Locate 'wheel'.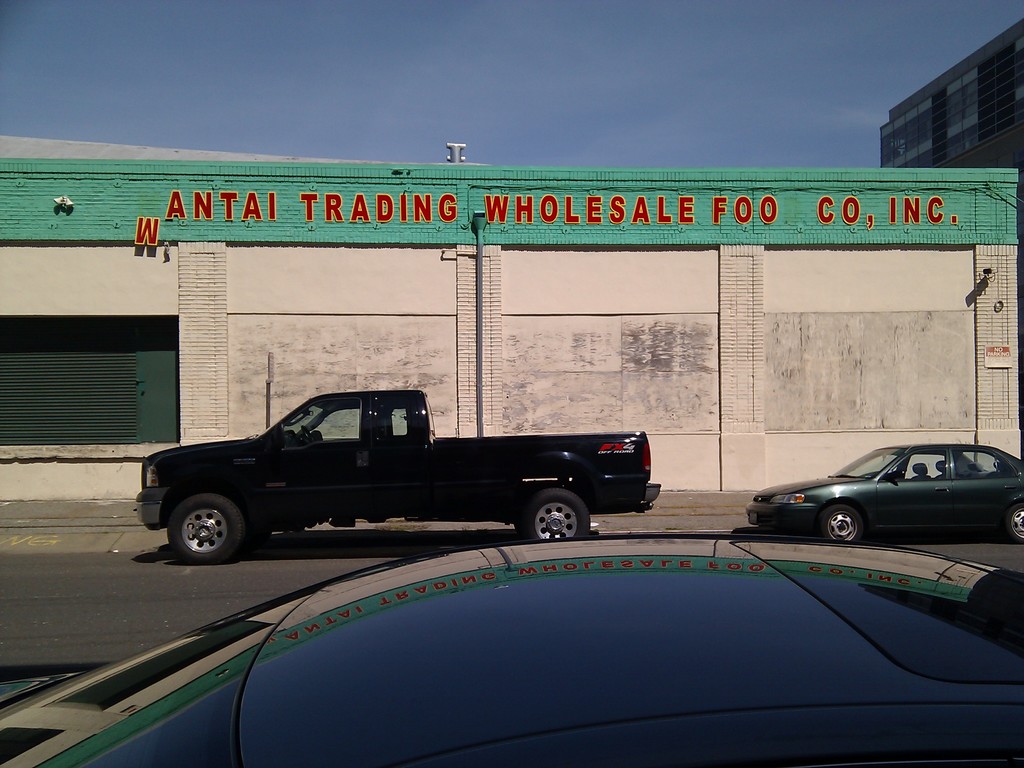
Bounding box: 166/490/252/570.
